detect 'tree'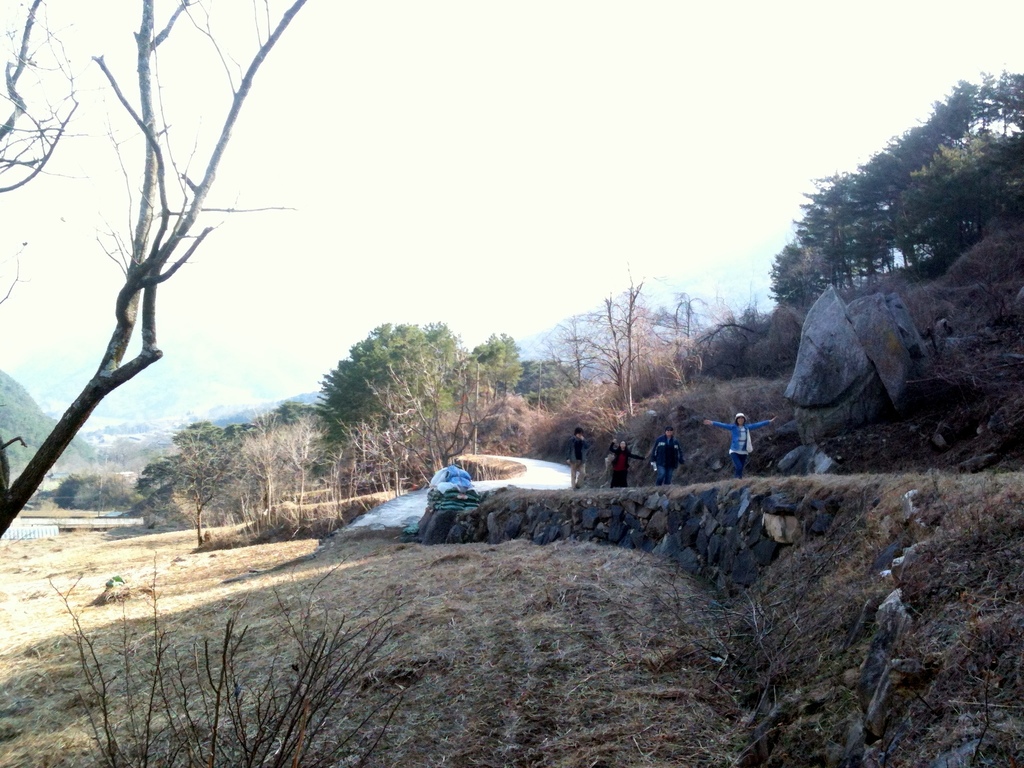
[228,415,321,513]
